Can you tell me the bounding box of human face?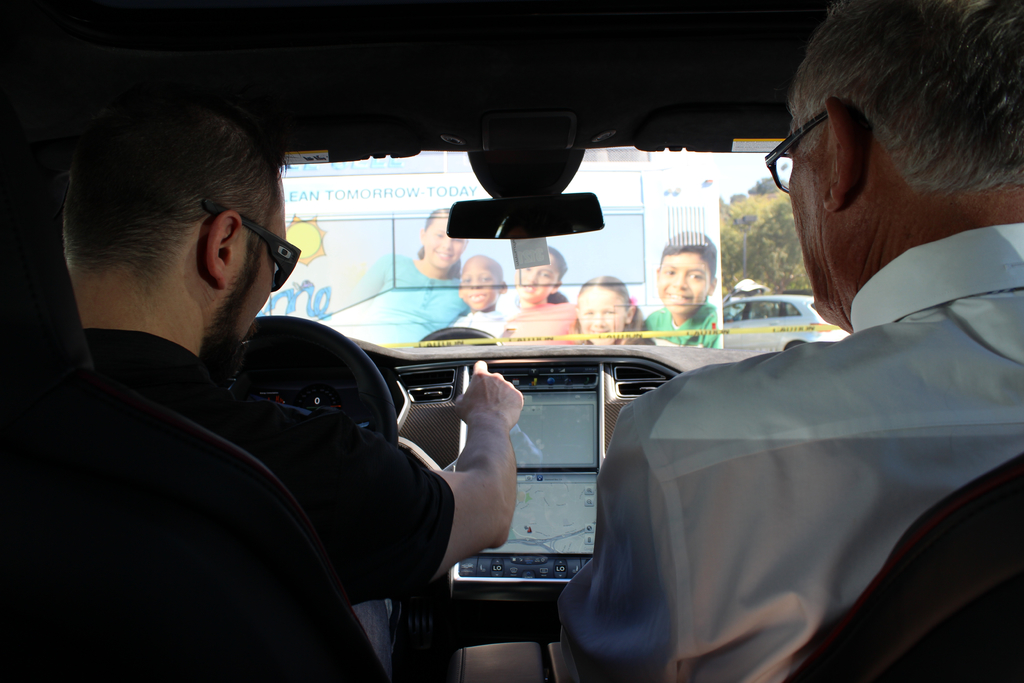
(428, 222, 465, 267).
